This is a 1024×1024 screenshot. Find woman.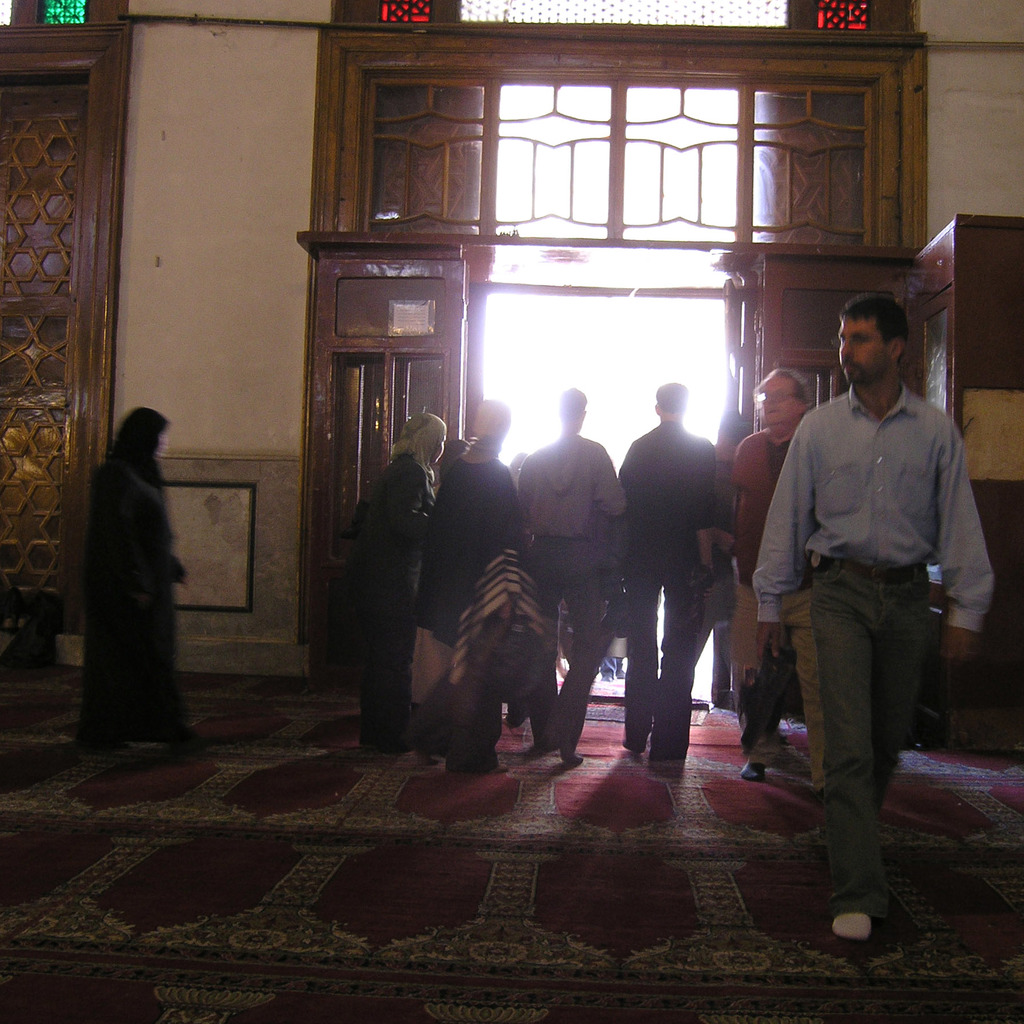
Bounding box: Rect(336, 415, 450, 755).
